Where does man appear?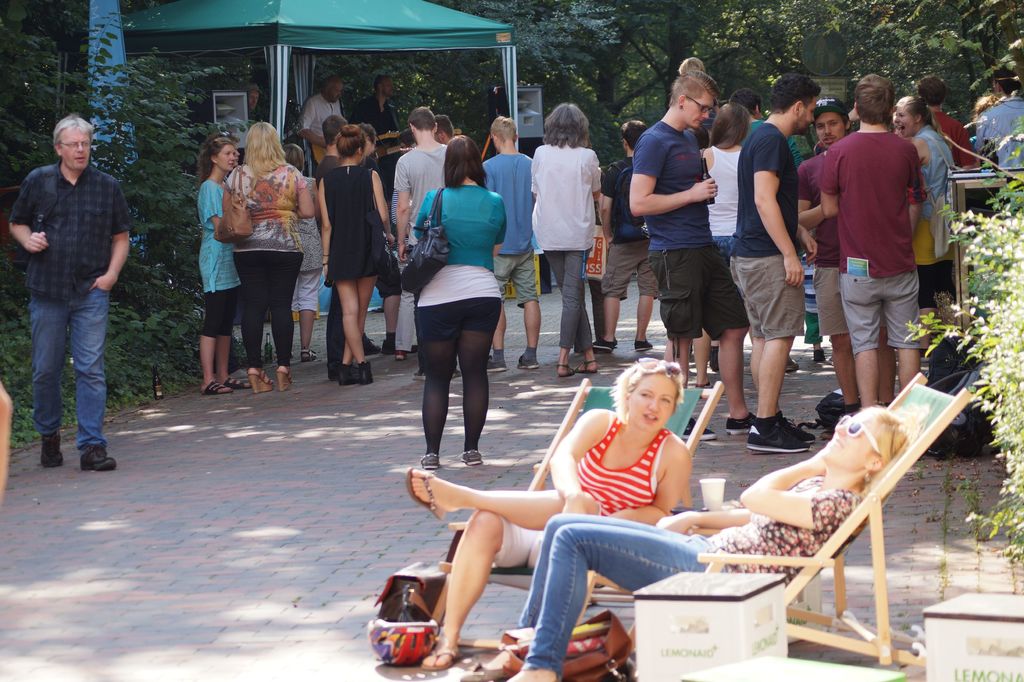
Appears at bbox=(295, 71, 350, 171).
